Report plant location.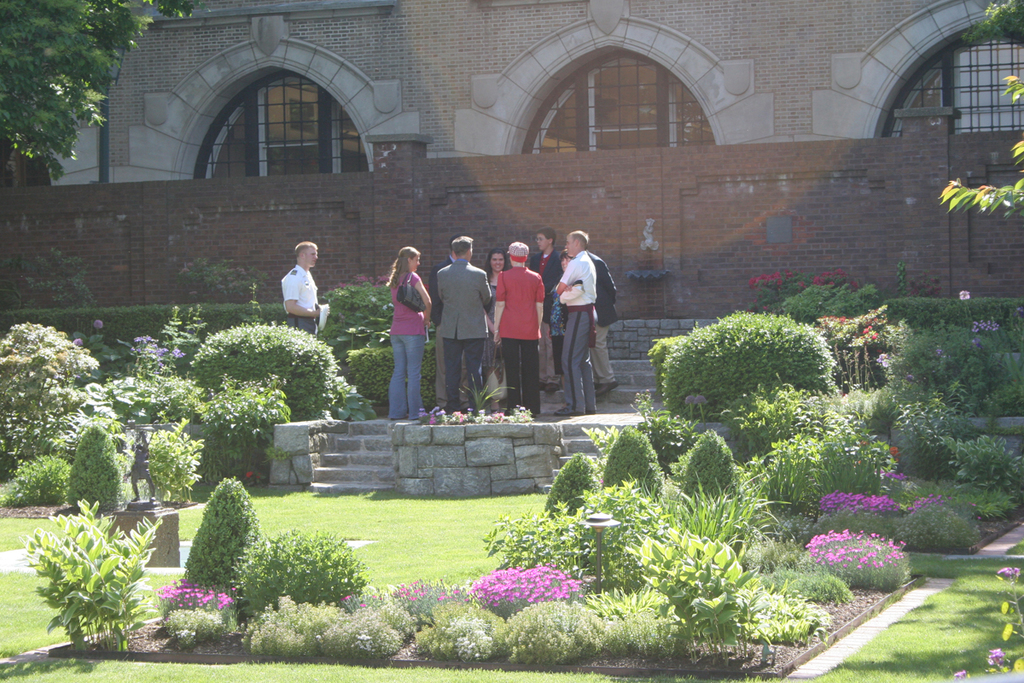
Report: bbox=[63, 415, 124, 513].
